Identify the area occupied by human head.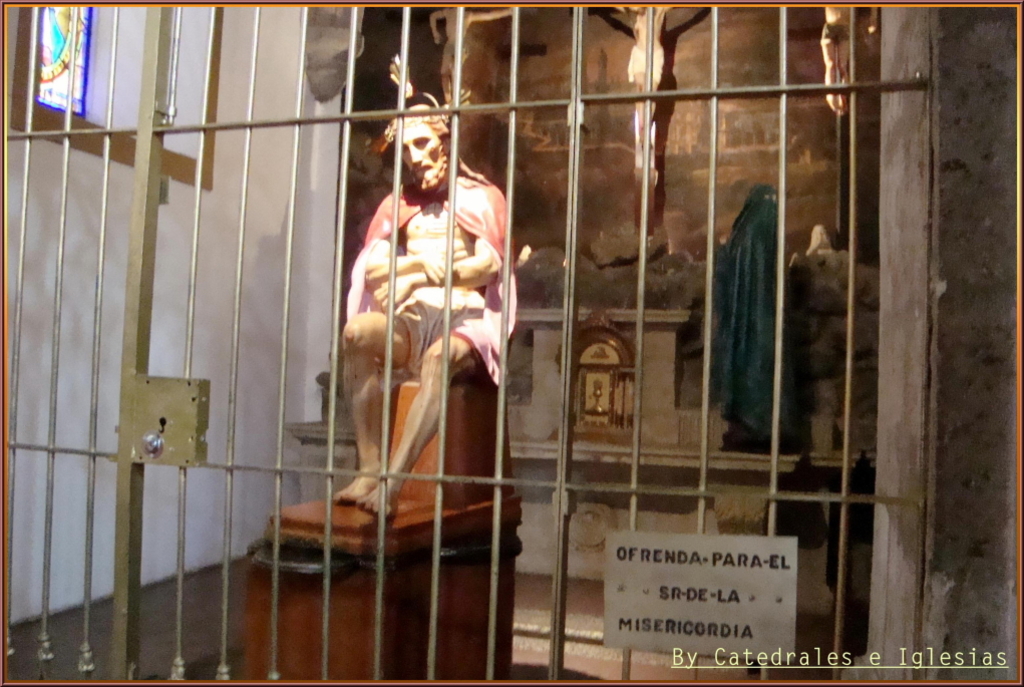
Area: pyautogui.locateOnScreen(373, 101, 455, 200).
